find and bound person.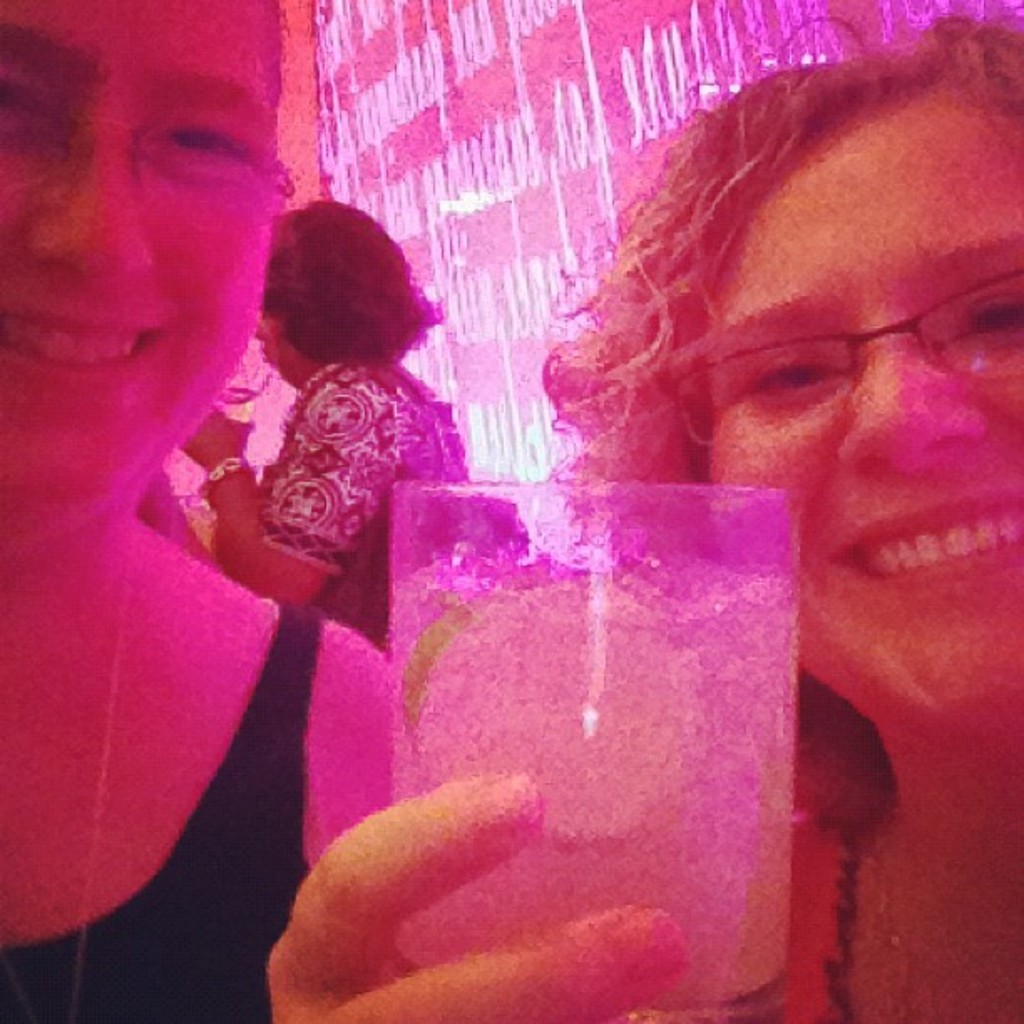
Bound: locate(0, 0, 397, 1022).
